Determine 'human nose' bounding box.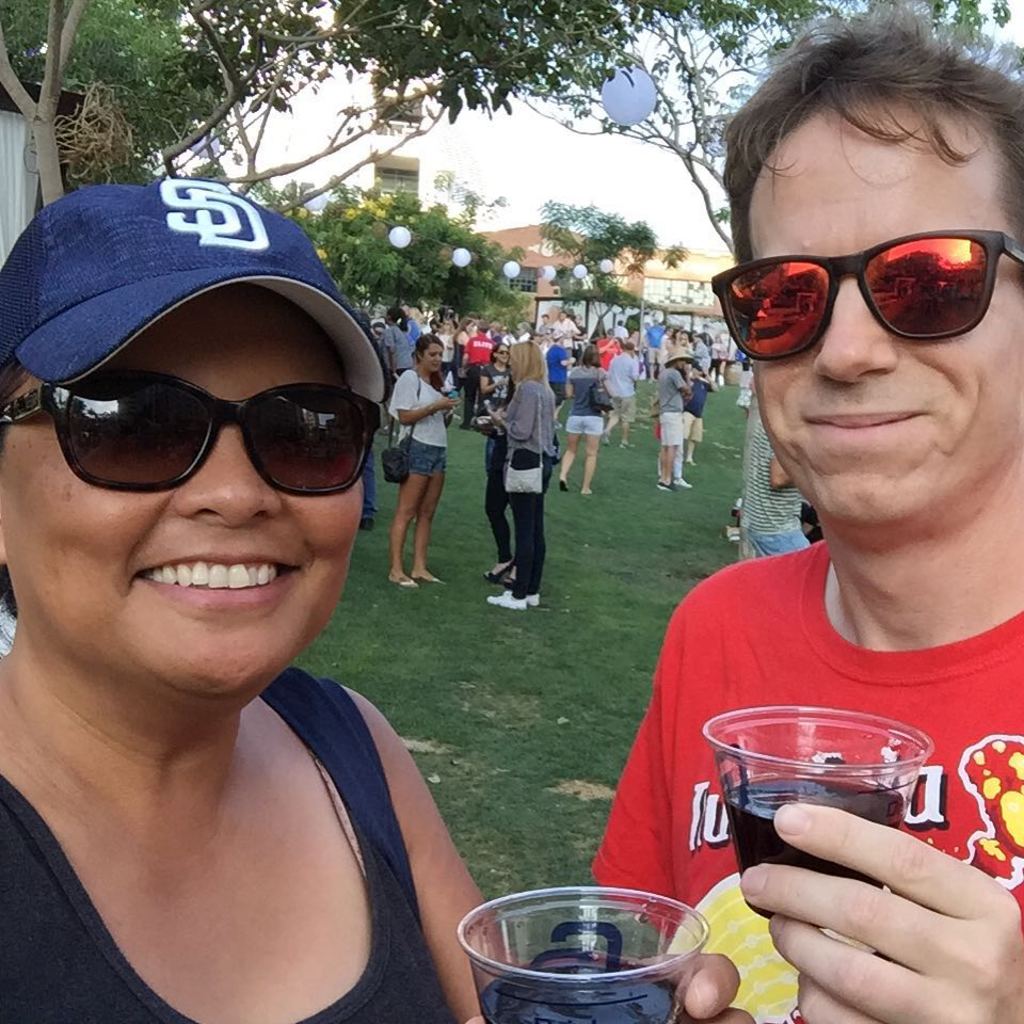
Determined: bbox=(814, 276, 902, 383).
